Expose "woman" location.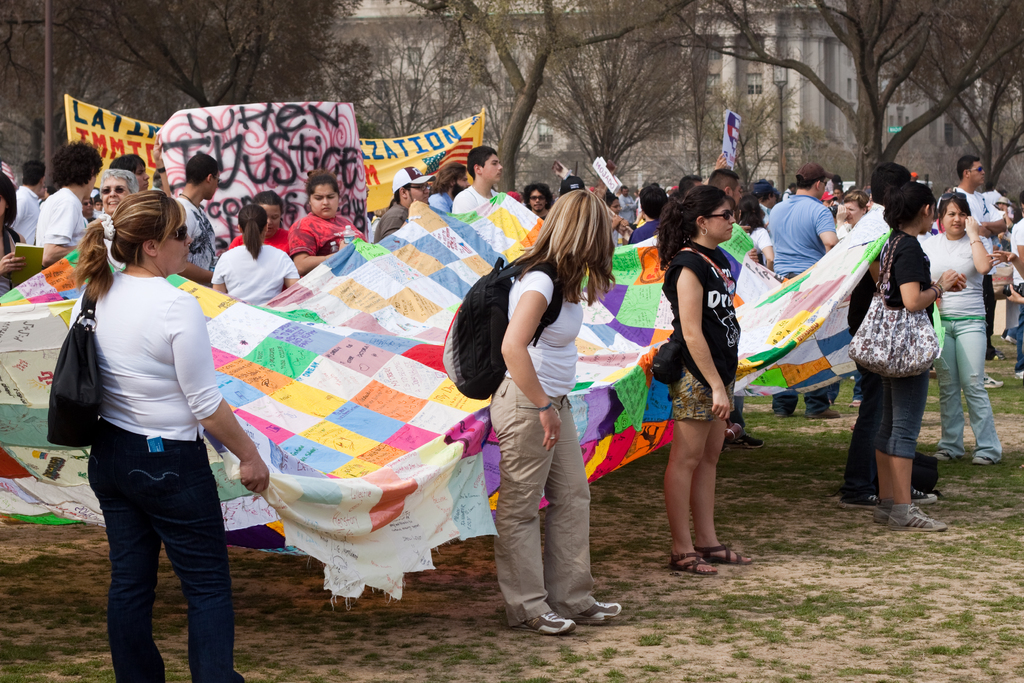
Exposed at 94 170 139 226.
